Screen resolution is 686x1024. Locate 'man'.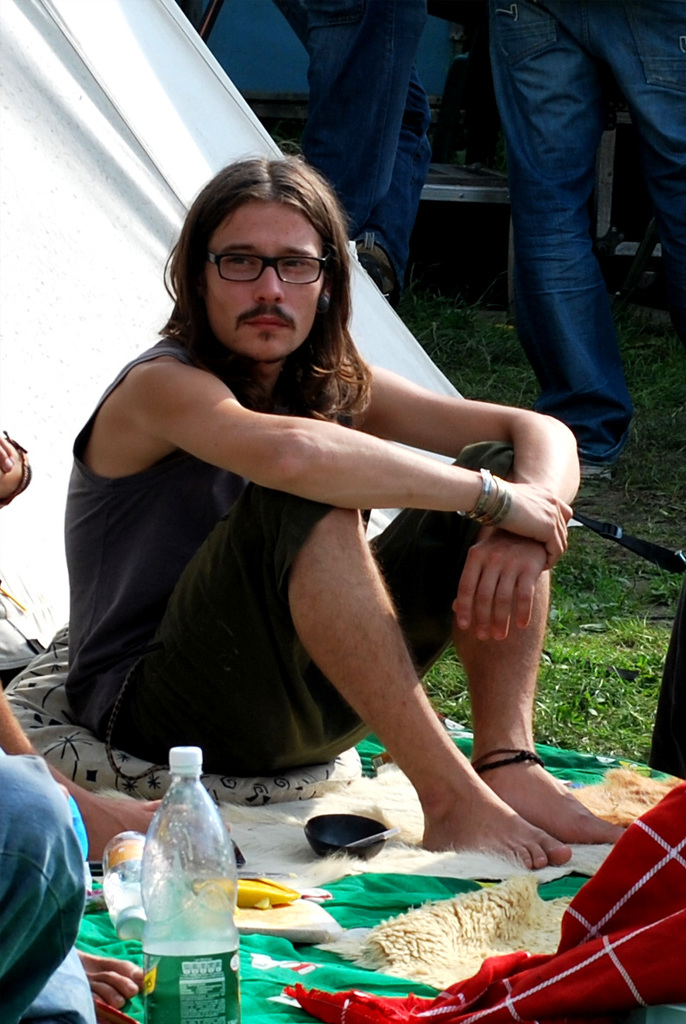
[59,142,602,898].
